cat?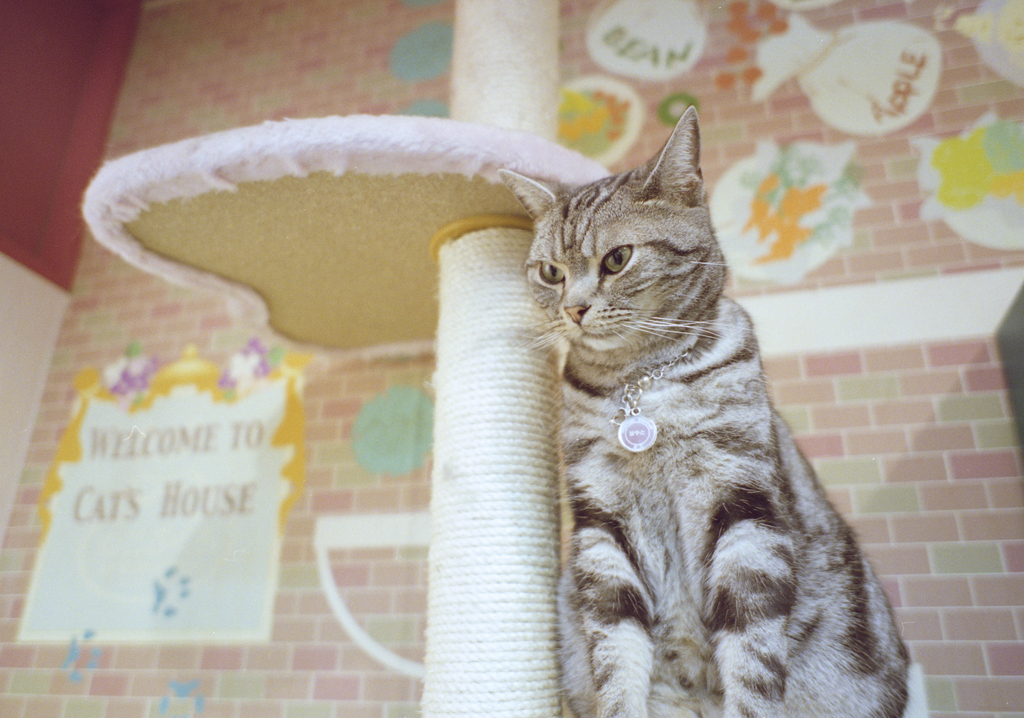
<bbox>502, 108, 922, 717</bbox>
